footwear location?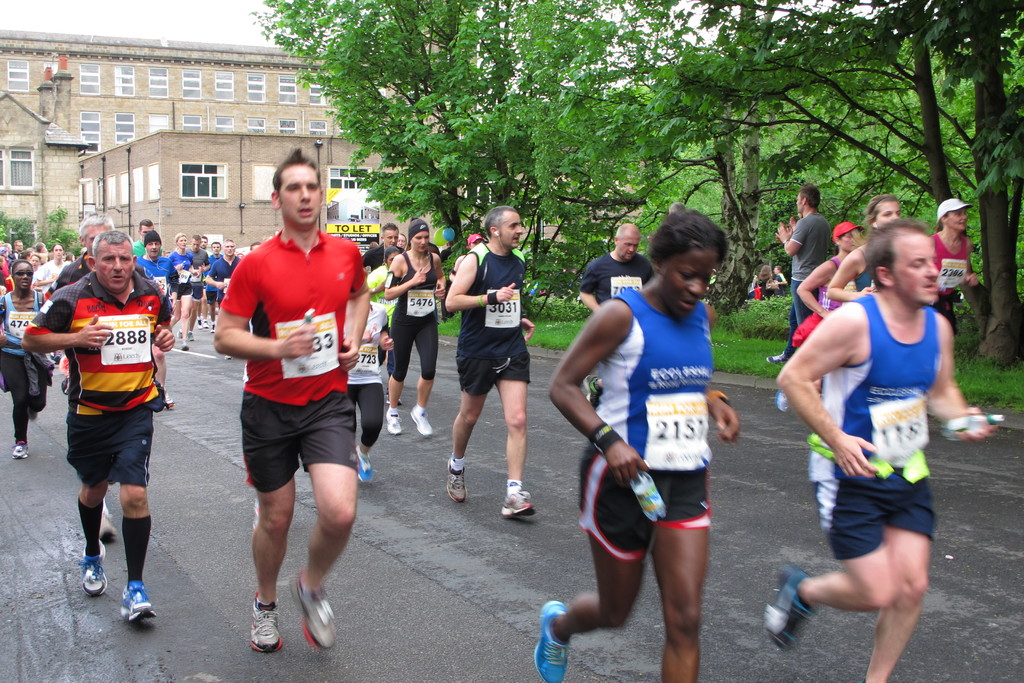
pyautogui.locateOnScreen(387, 388, 405, 407)
